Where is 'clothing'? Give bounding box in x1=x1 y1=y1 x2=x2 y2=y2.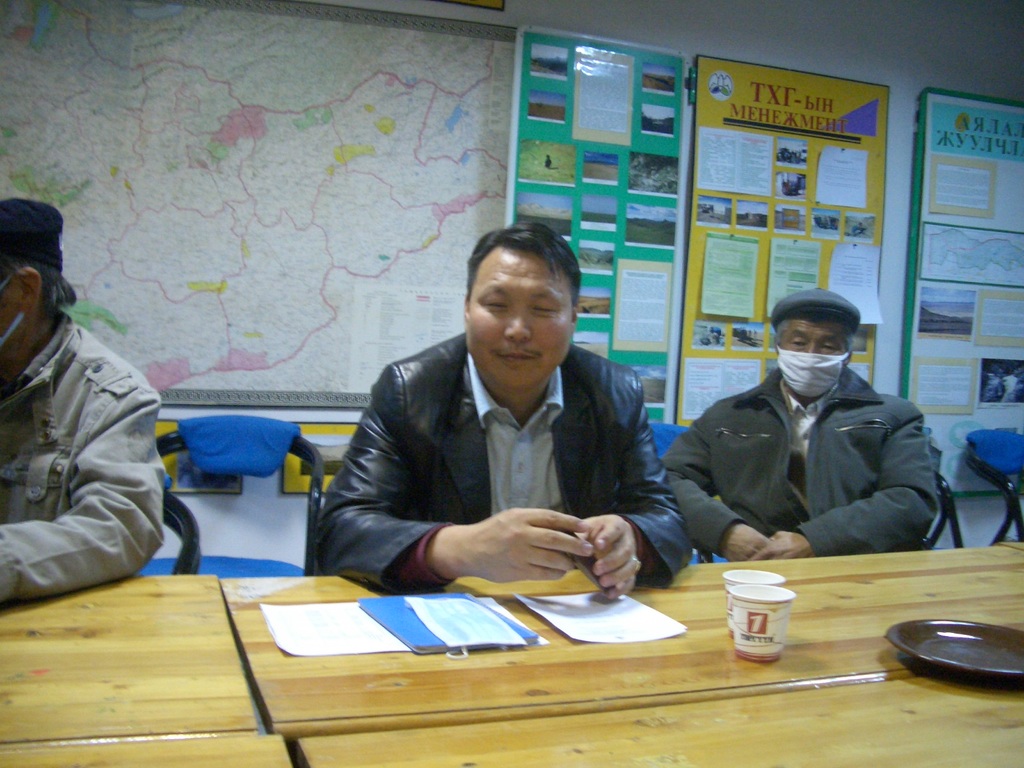
x1=0 y1=311 x2=173 y2=604.
